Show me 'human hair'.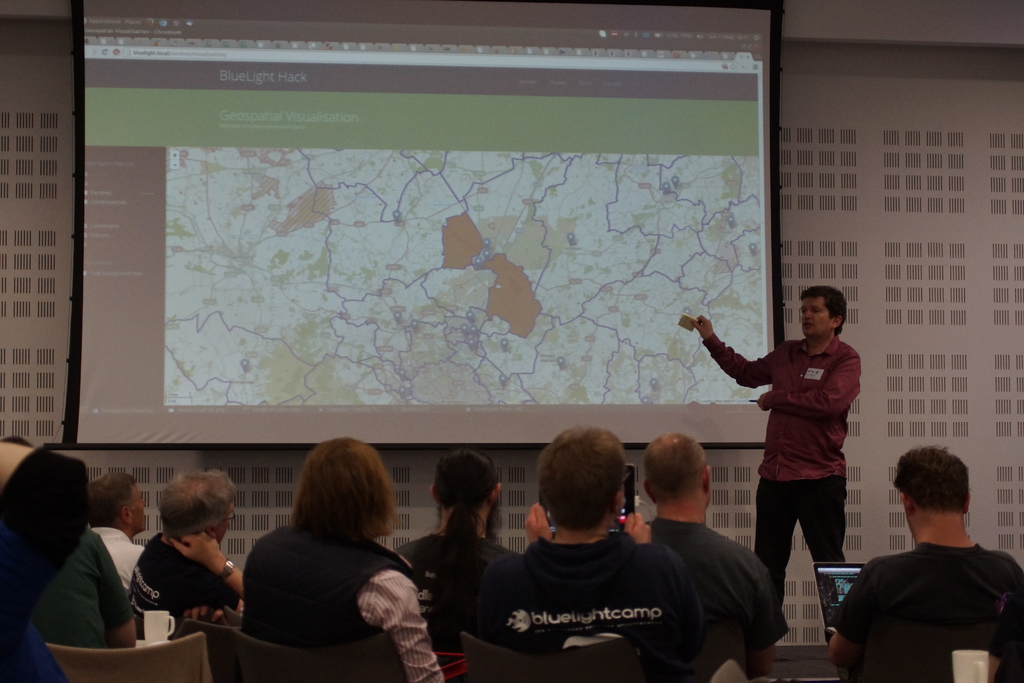
'human hair' is here: bbox=(801, 285, 851, 338).
